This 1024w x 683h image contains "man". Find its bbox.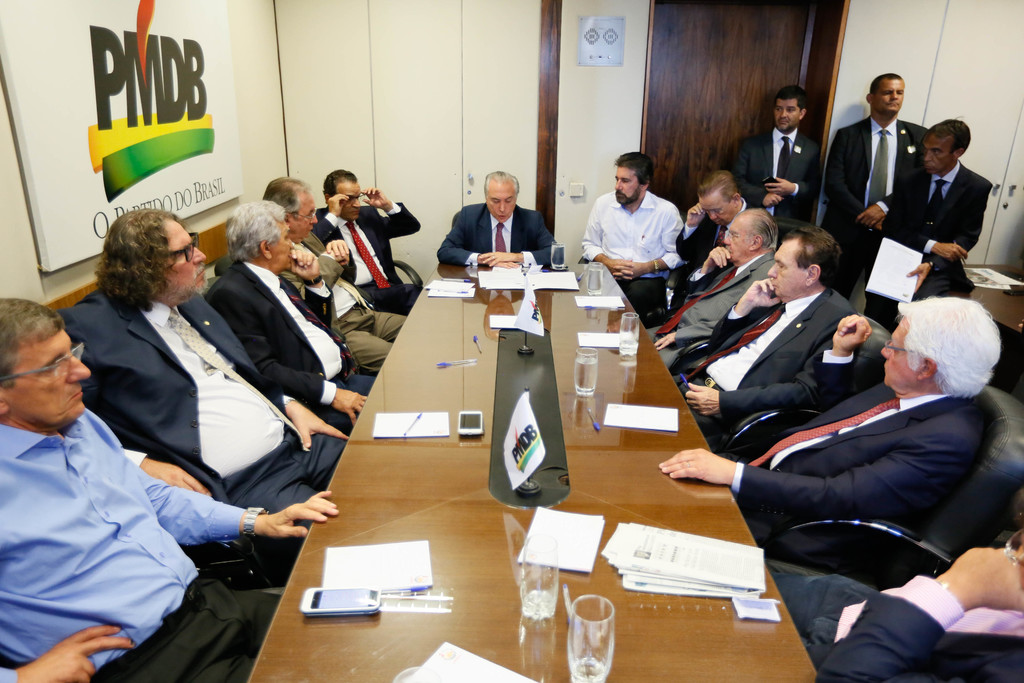
<box>308,168,428,316</box>.
